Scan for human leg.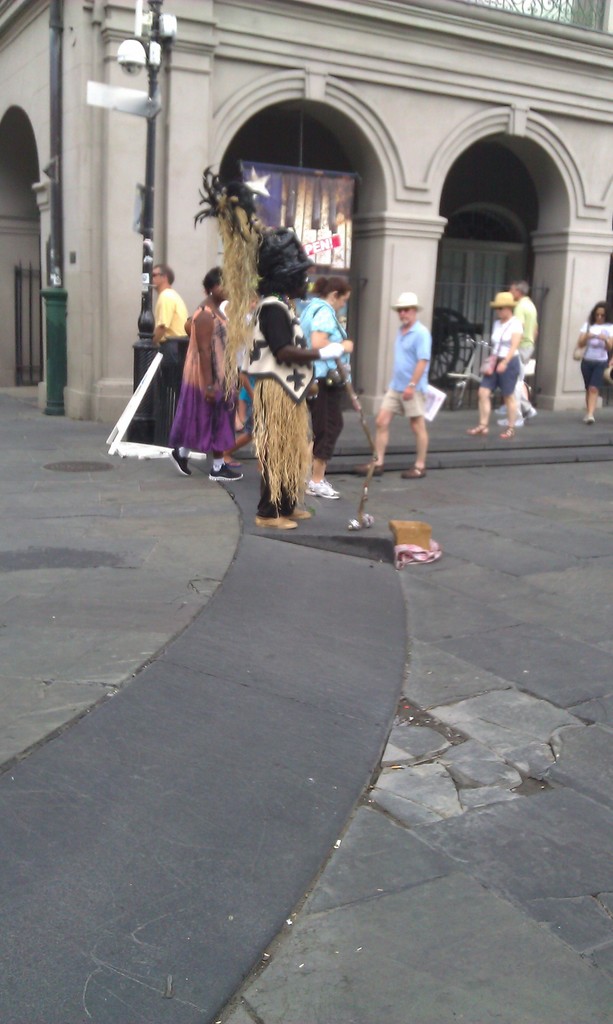
Scan result: 354:387:401:469.
